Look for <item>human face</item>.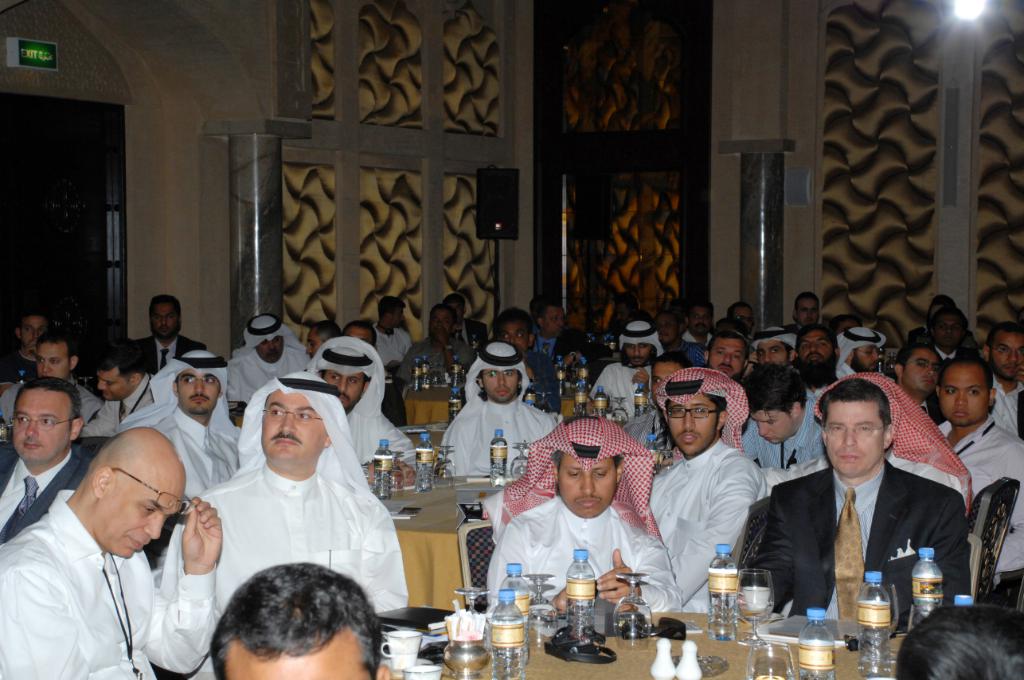
Found: <bbox>669, 394, 717, 454</bbox>.
